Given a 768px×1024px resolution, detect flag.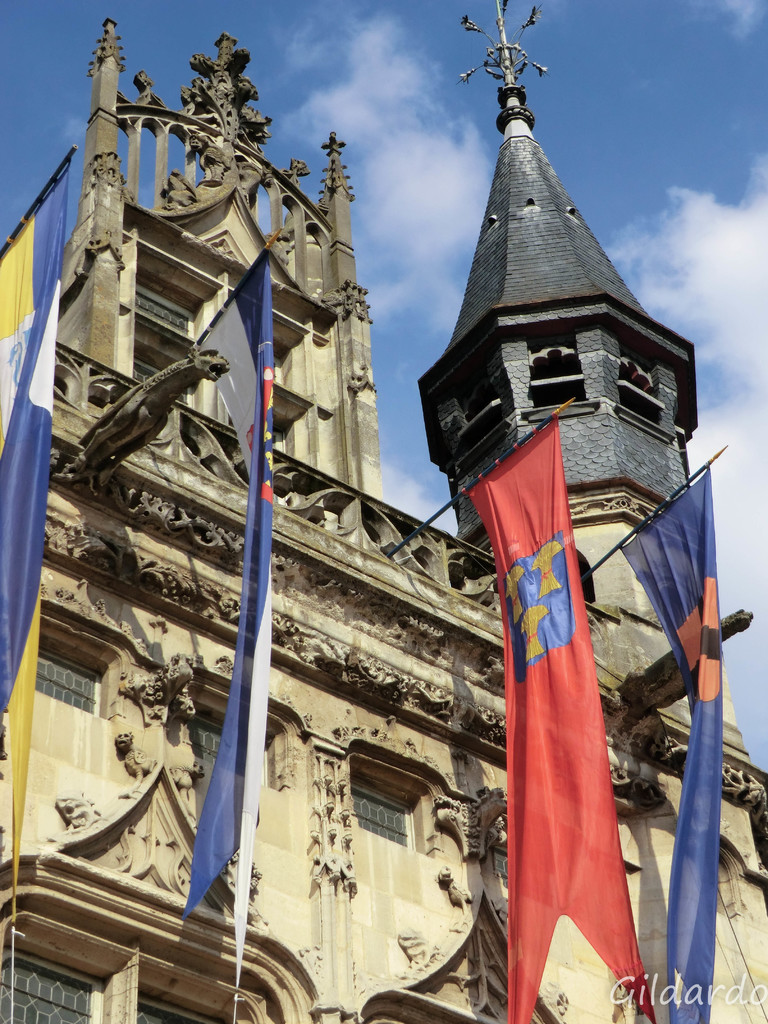
rect(189, 255, 303, 893).
